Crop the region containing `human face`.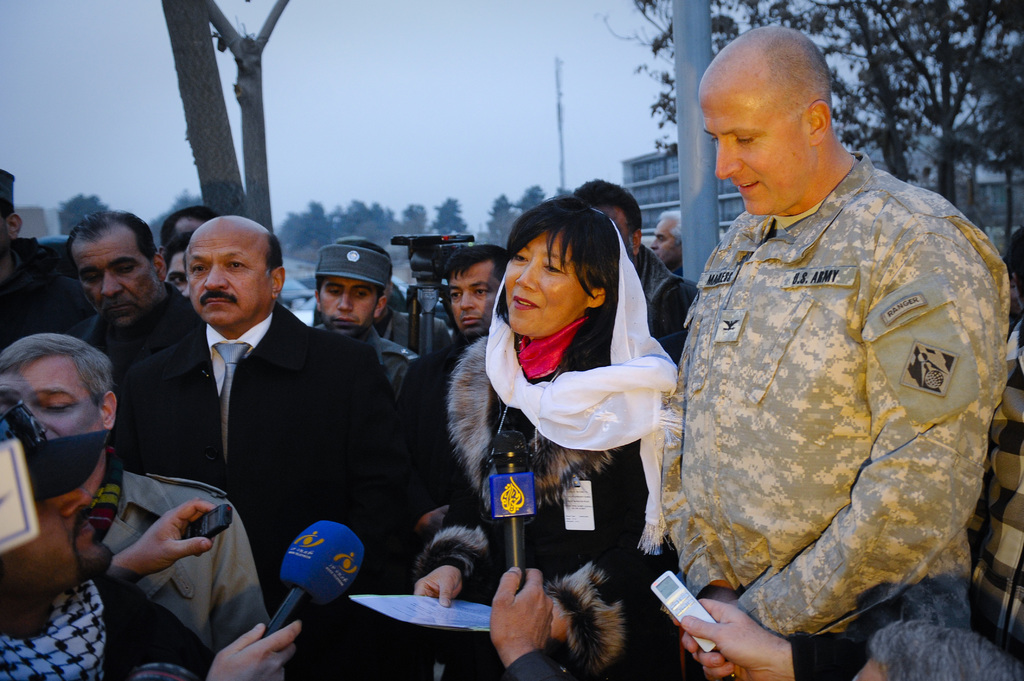
Crop region: left=73, top=230, right=131, bottom=310.
